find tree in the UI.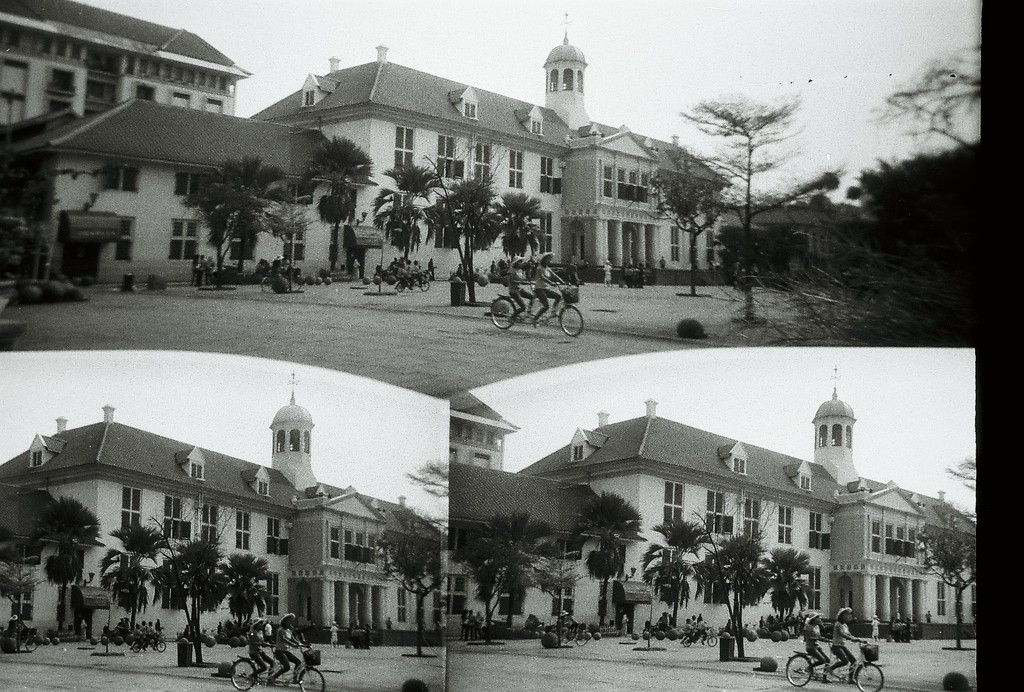
UI element at pyautogui.locateOnScreen(762, 545, 821, 628).
